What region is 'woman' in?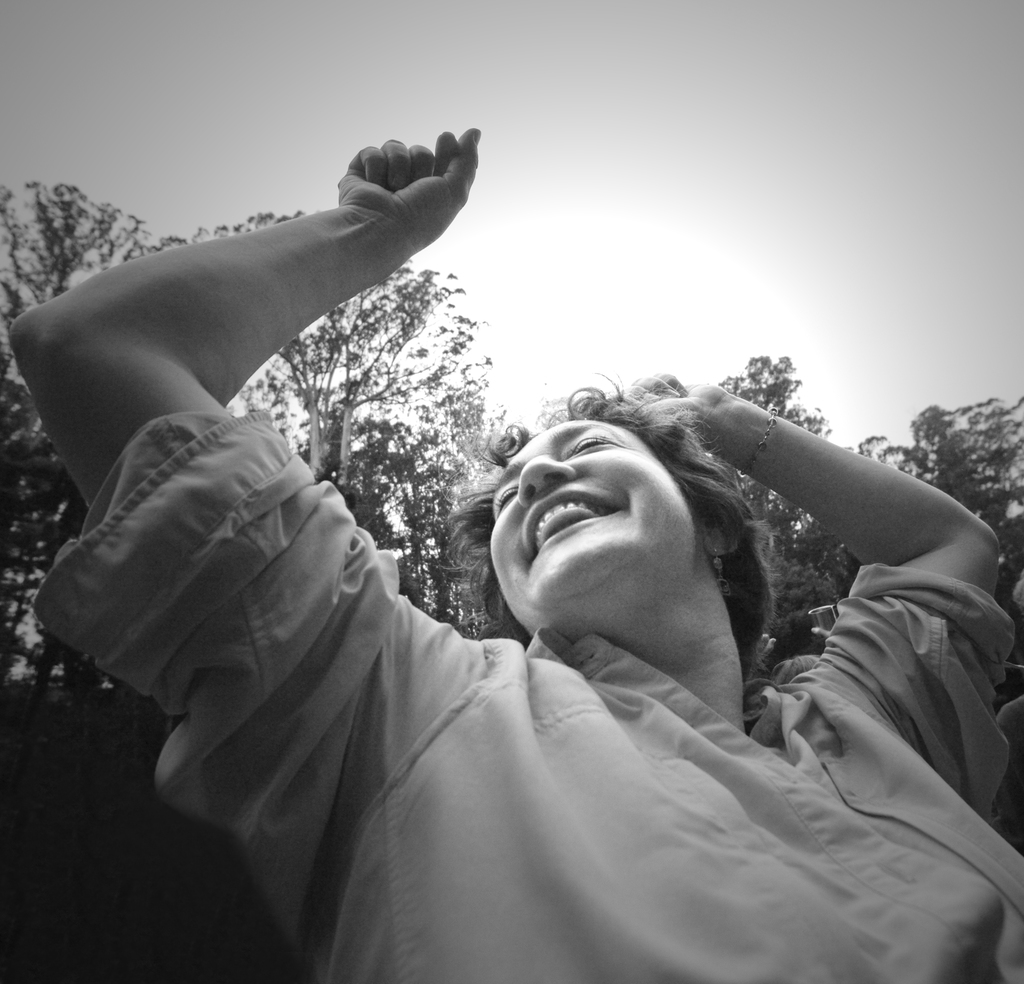
(x1=25, y1=209, x2=1023, y2=983).
